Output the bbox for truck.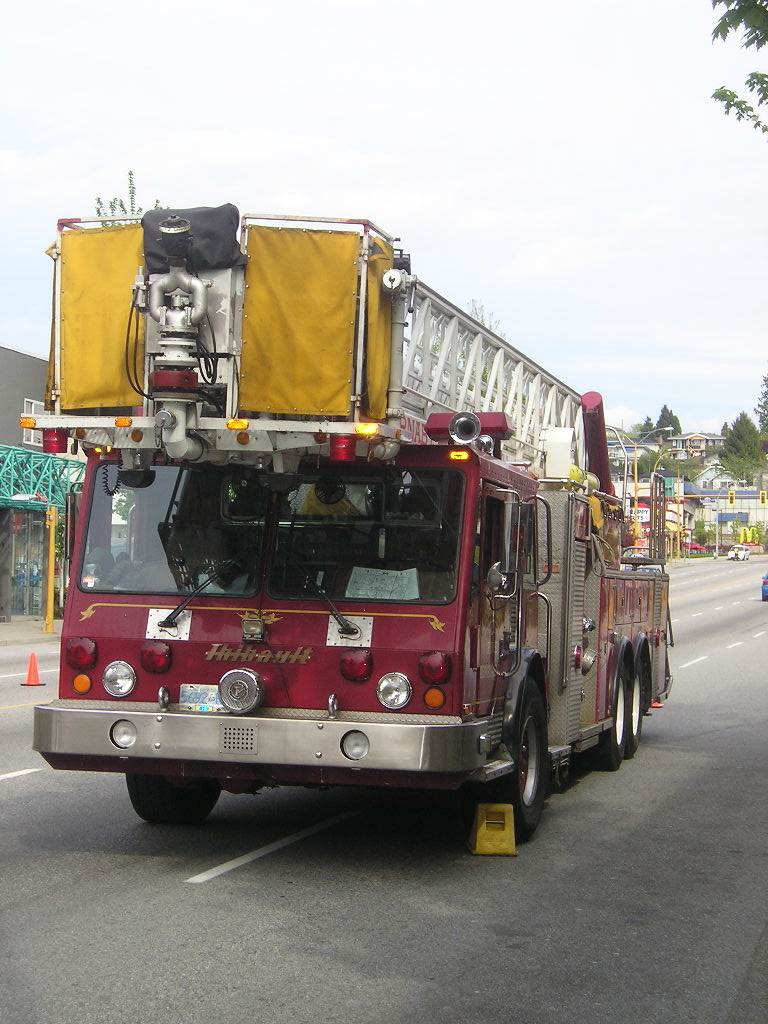
<region>17, 222, 646, 863</region>.
